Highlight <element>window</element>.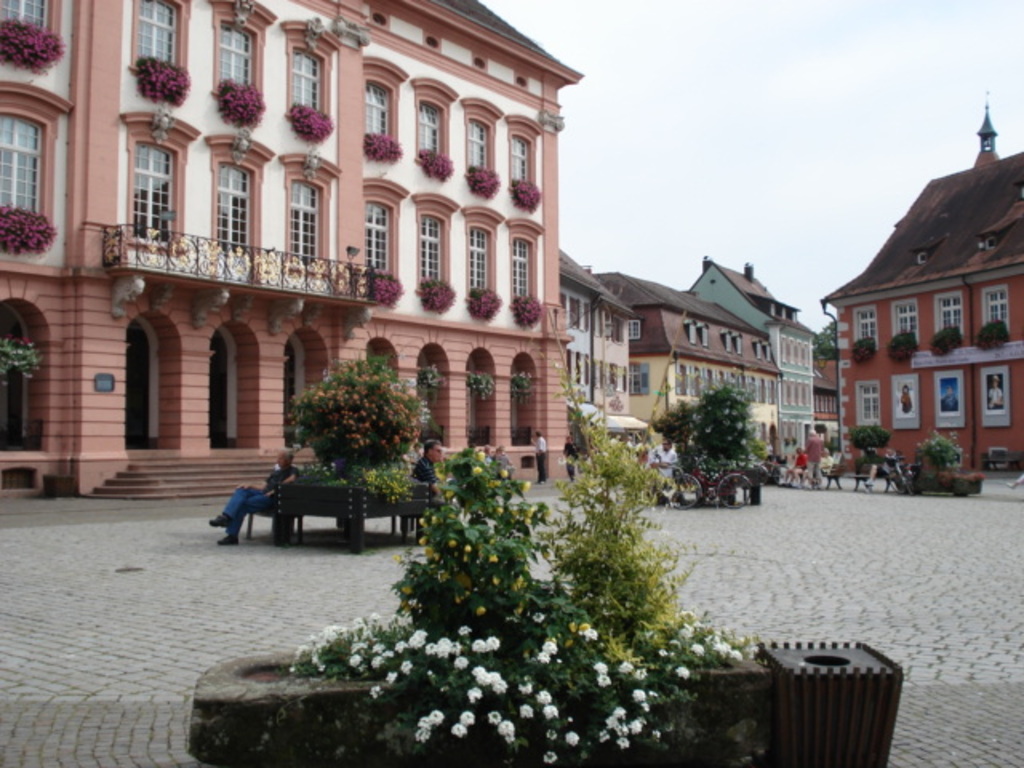
Highlighted region: select_region(981, 283, 1011, 334).
